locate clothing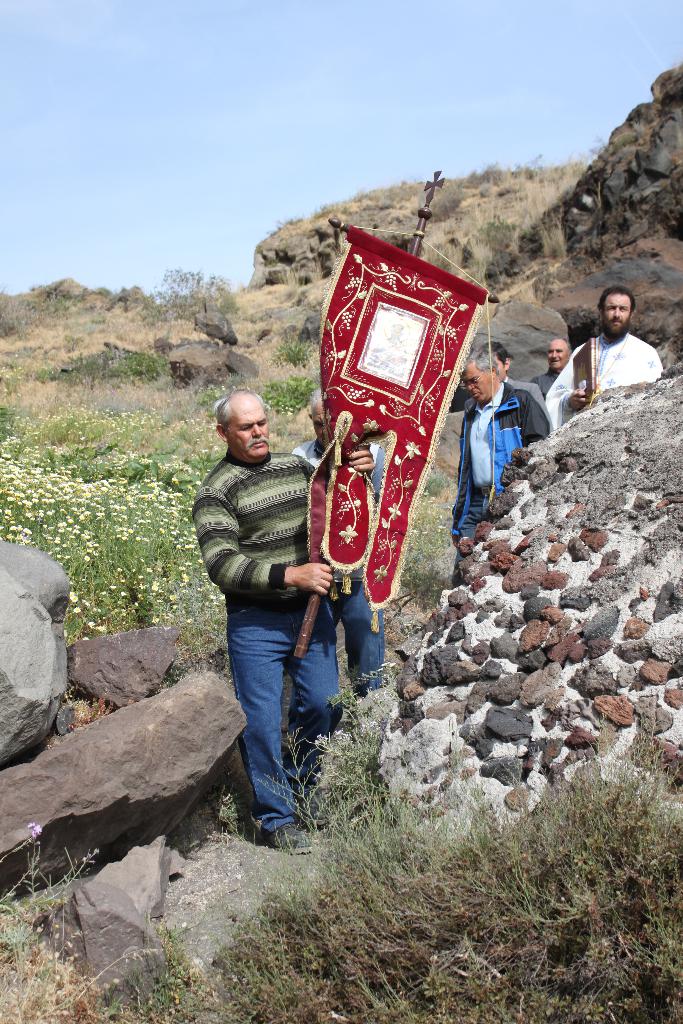
l=288, t=436, r=388, b=742
